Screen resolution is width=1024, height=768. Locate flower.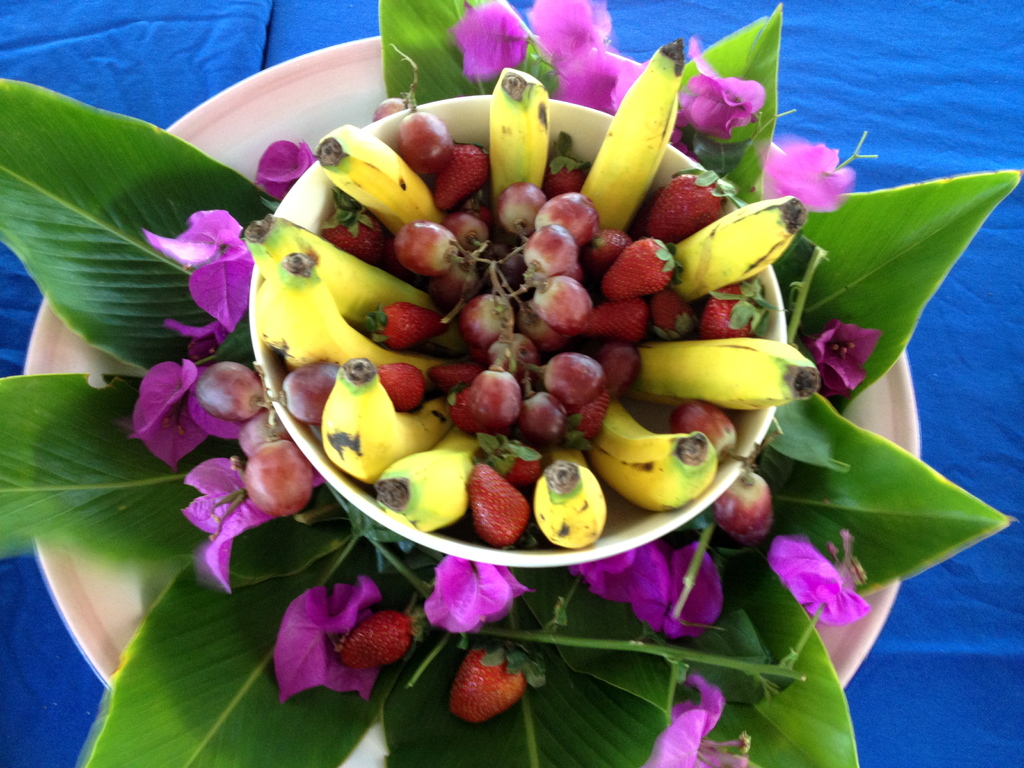
[left=645, top=676, right=752, bottom=767].
